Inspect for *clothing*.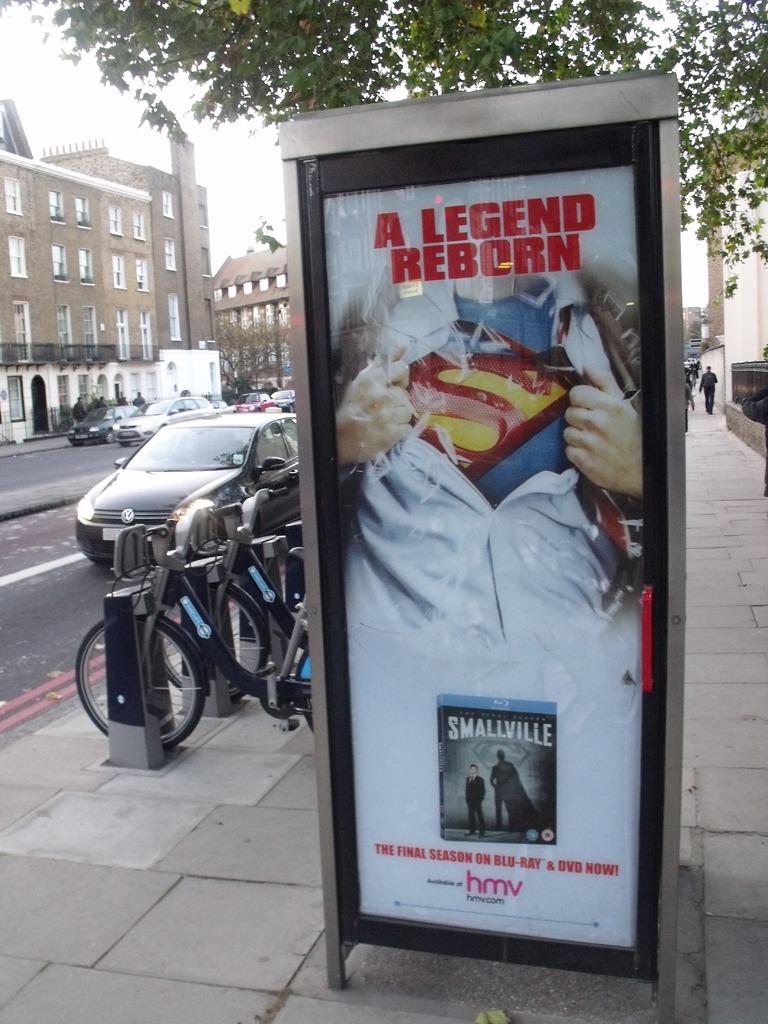
Inspection: left=699, top=369, right=716, bottom=413.
